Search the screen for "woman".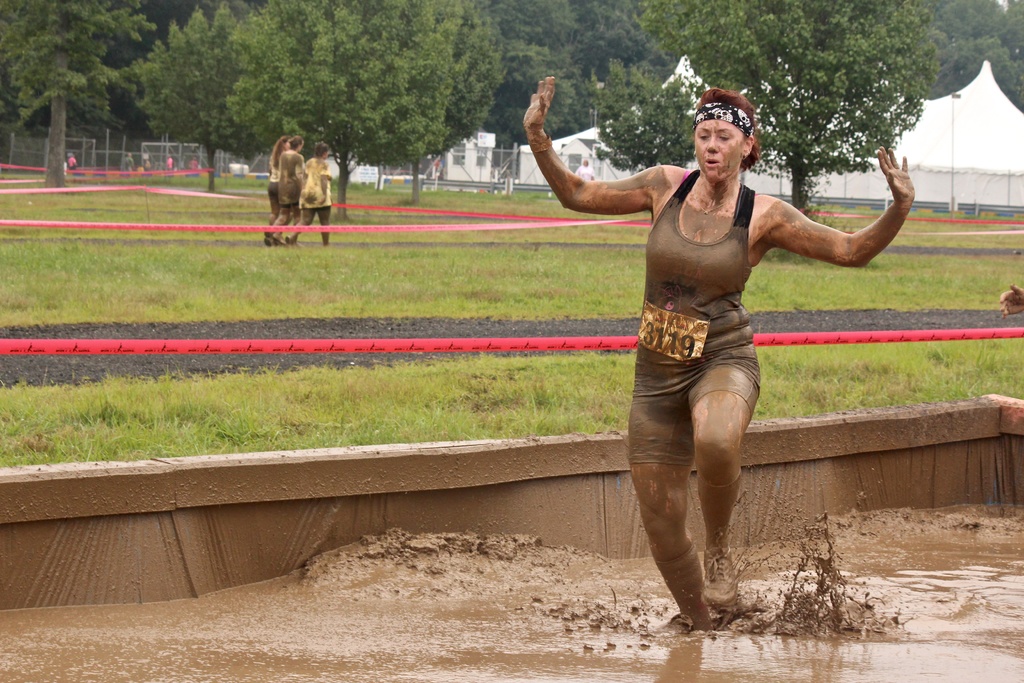
Found at BBox(577, 98, 877, 593).
